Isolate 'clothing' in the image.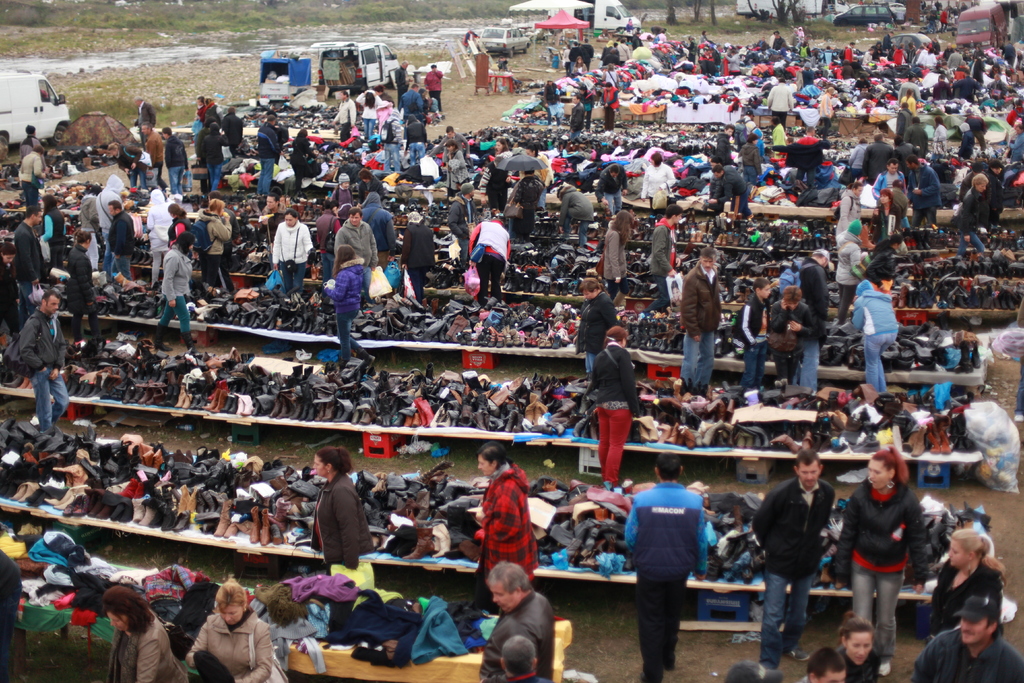
Isolated region: 10 146 40 205.
